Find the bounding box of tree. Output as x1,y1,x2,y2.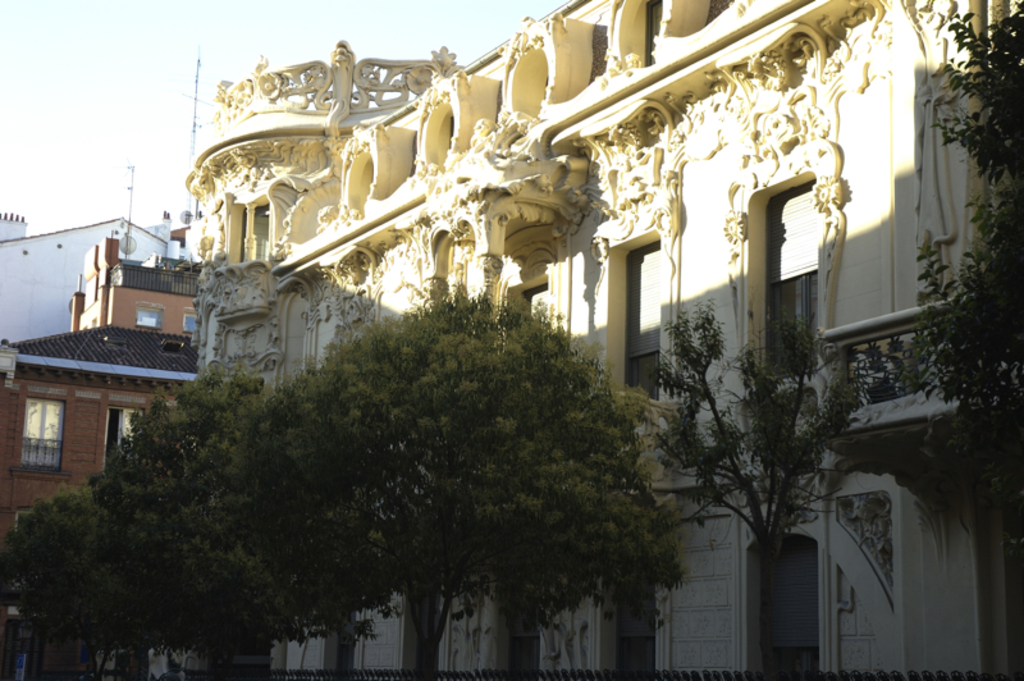
653,264,884,629.
